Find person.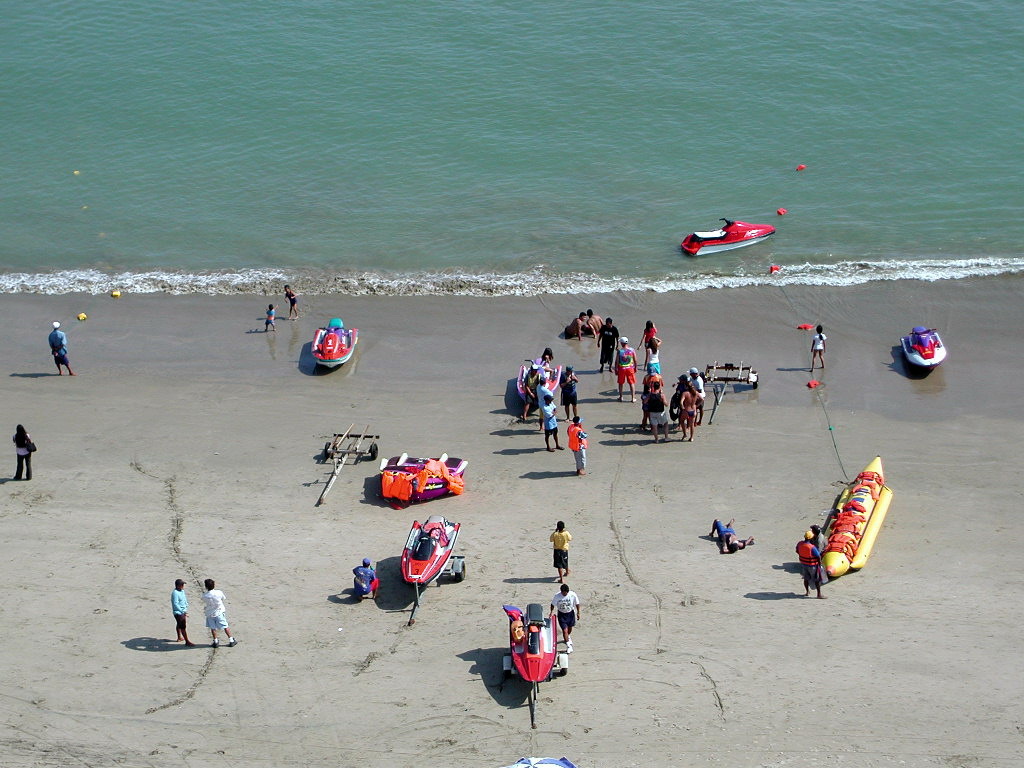
48, 321, 74, 374.
